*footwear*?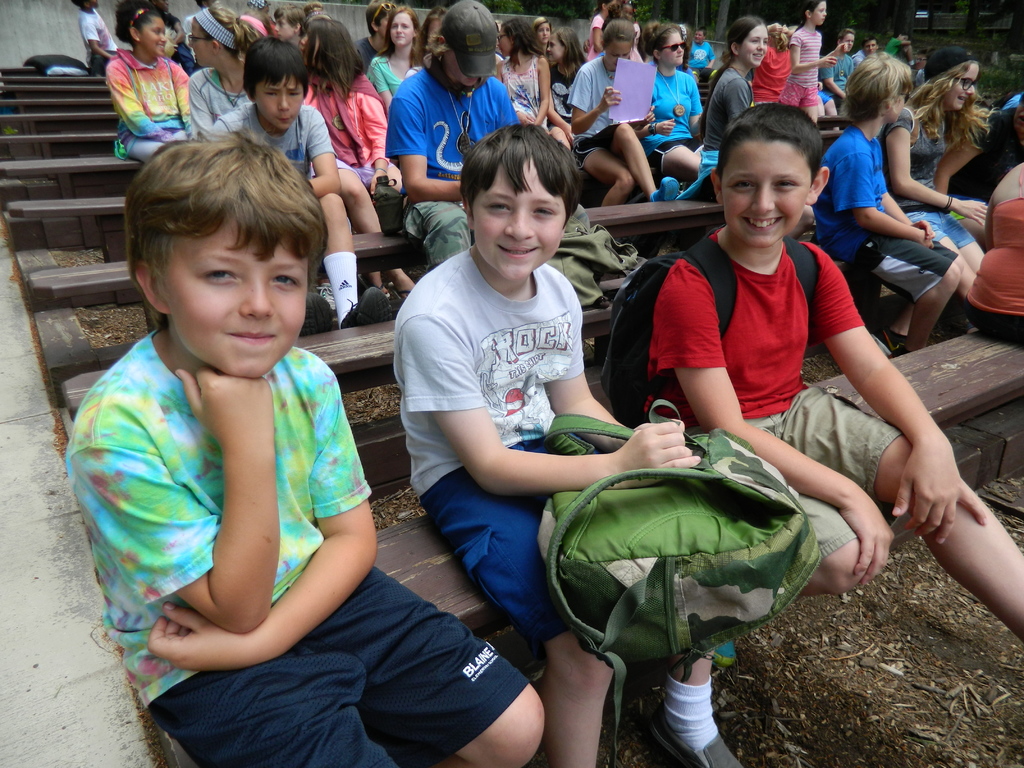
Rect(864, 312, 898, 360)
